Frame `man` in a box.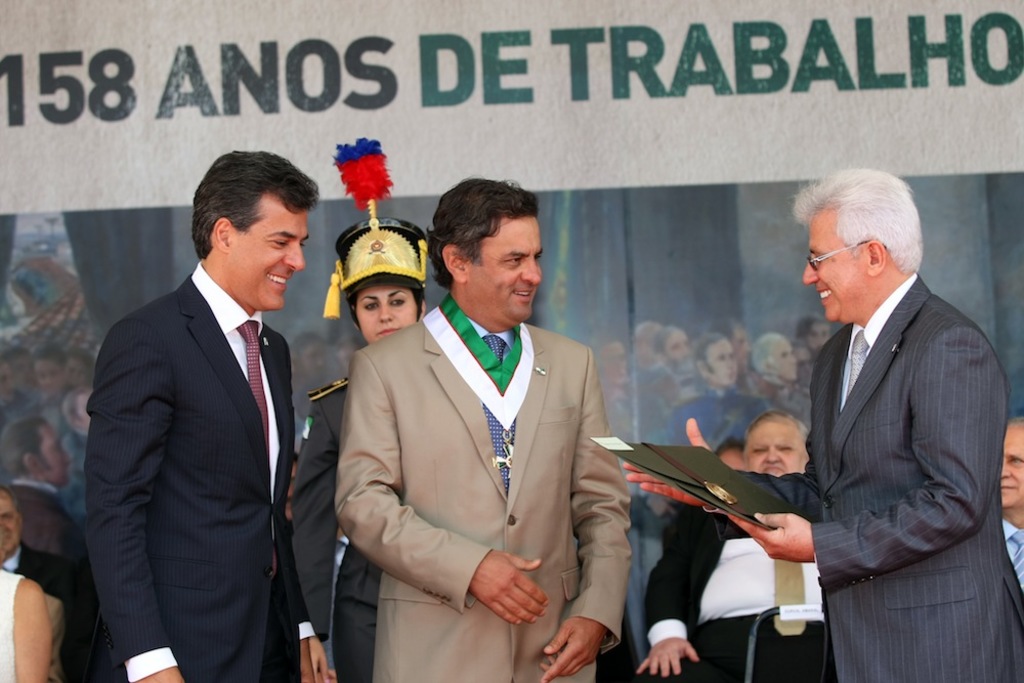
x1=639, y1=412, x2=852, y2=682.
